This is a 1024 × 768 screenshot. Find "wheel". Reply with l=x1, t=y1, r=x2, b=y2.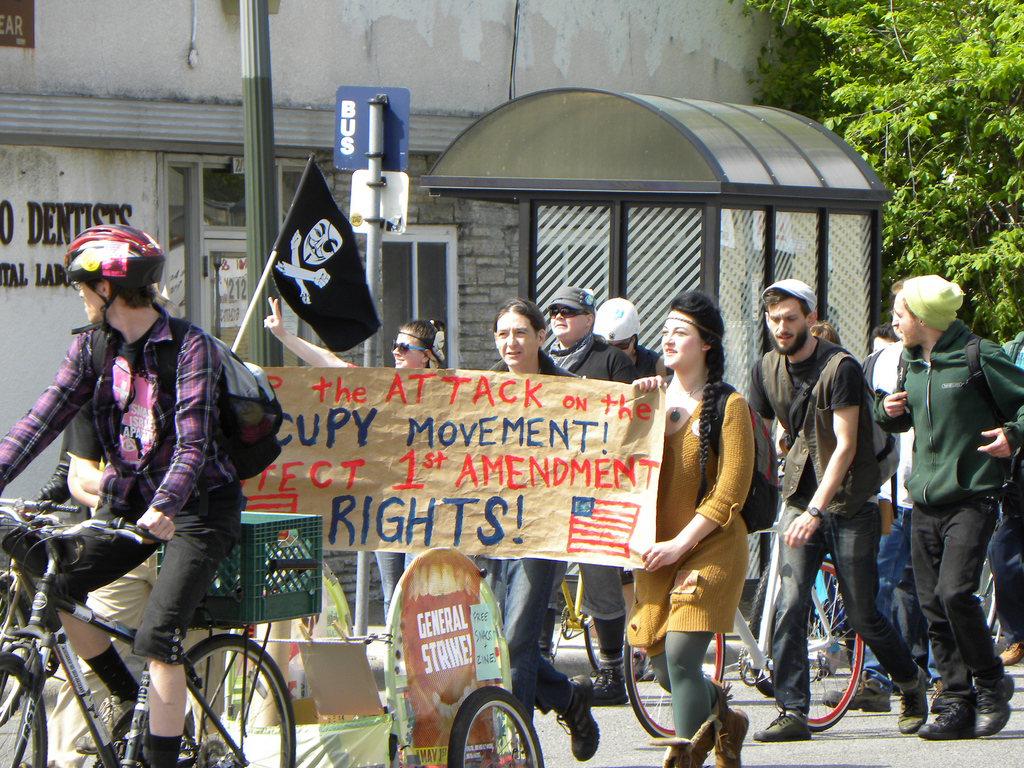
l=448, t=681, r=548, b=767.
